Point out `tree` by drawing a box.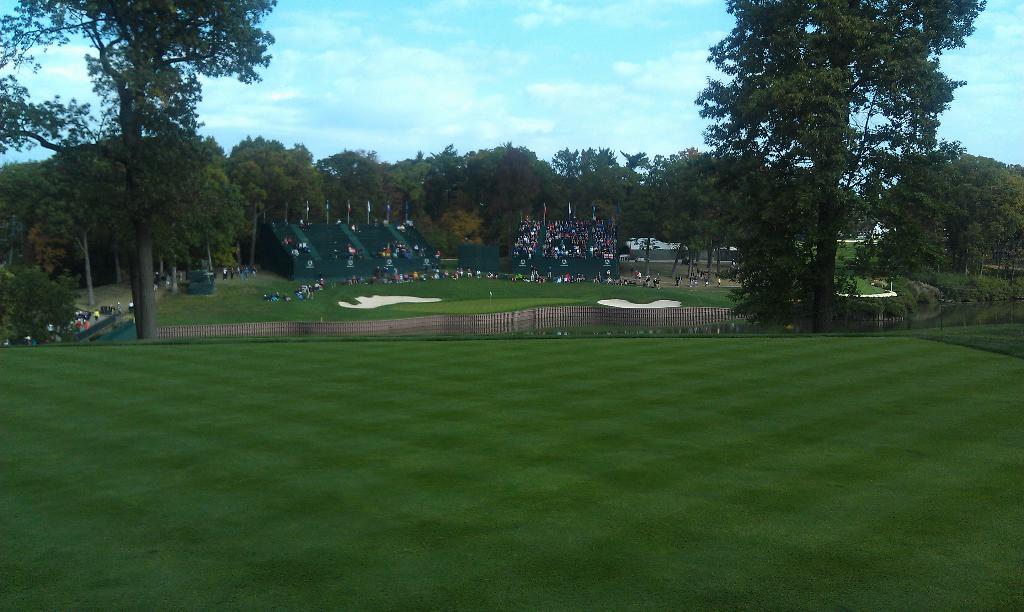
bbox(0, 0, 287, 340).
